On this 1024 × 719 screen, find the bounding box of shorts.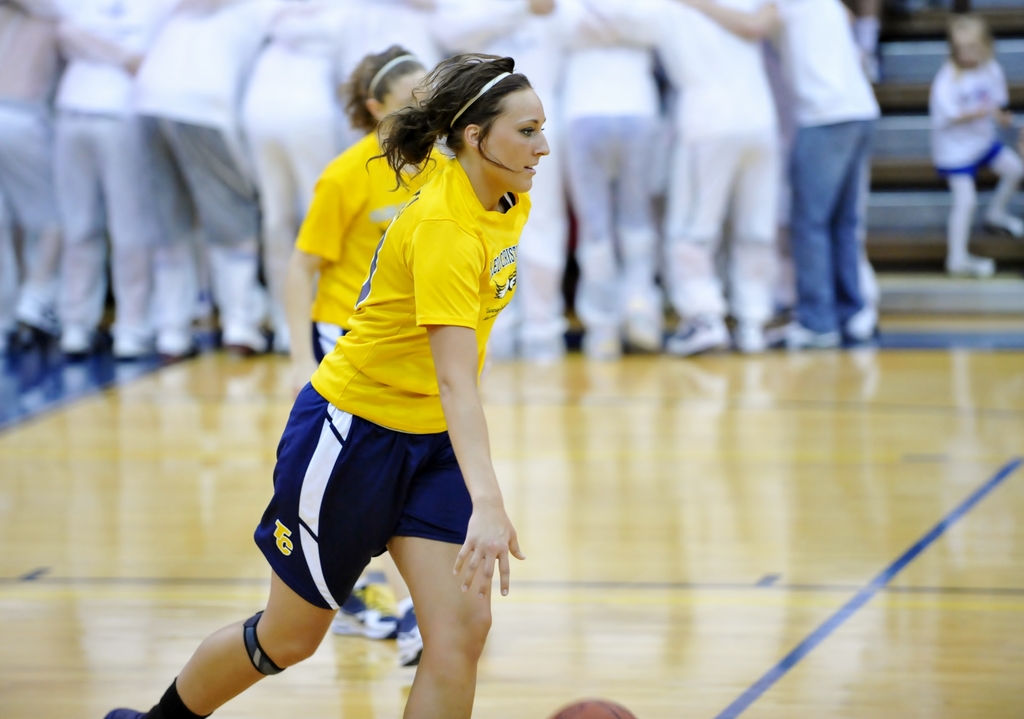
Bounding box: left=939, top=146, right=1012, bottom=183.
